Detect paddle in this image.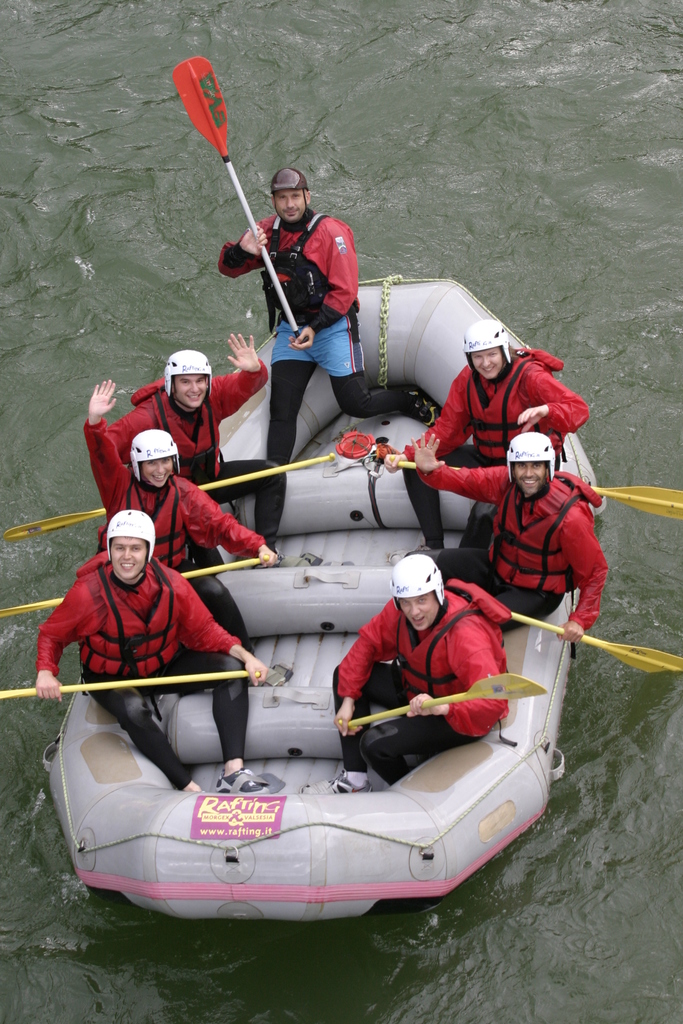
Detection: (3,454,337,540).
